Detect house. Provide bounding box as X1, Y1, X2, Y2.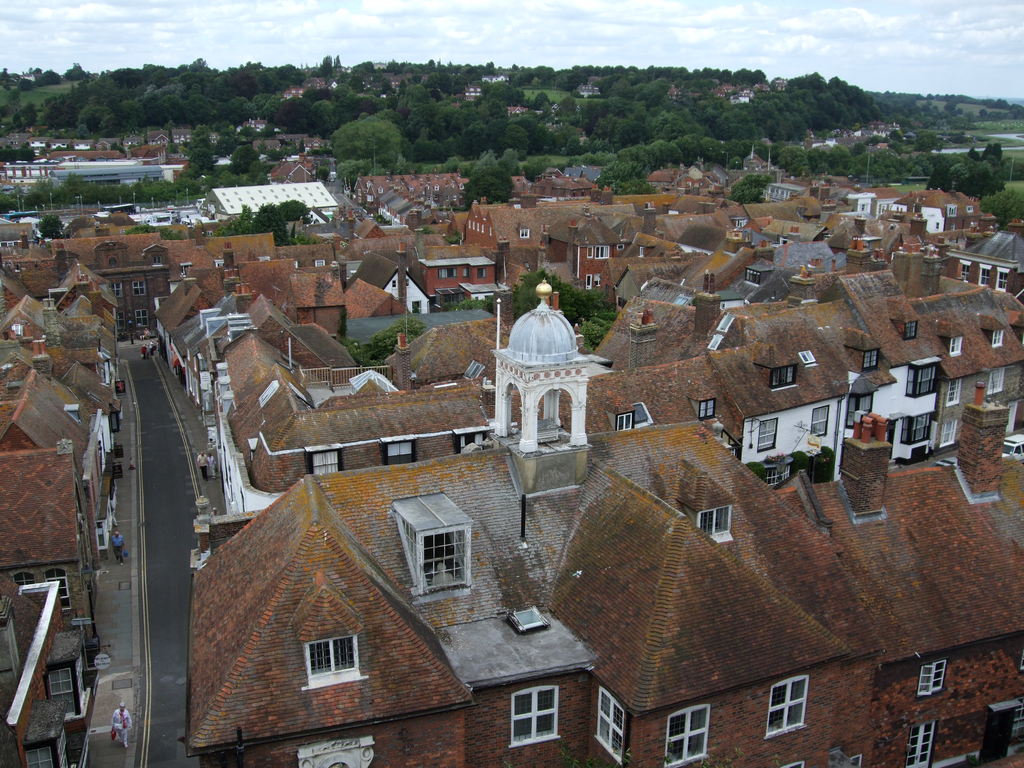
0, 229, 175, 394.
